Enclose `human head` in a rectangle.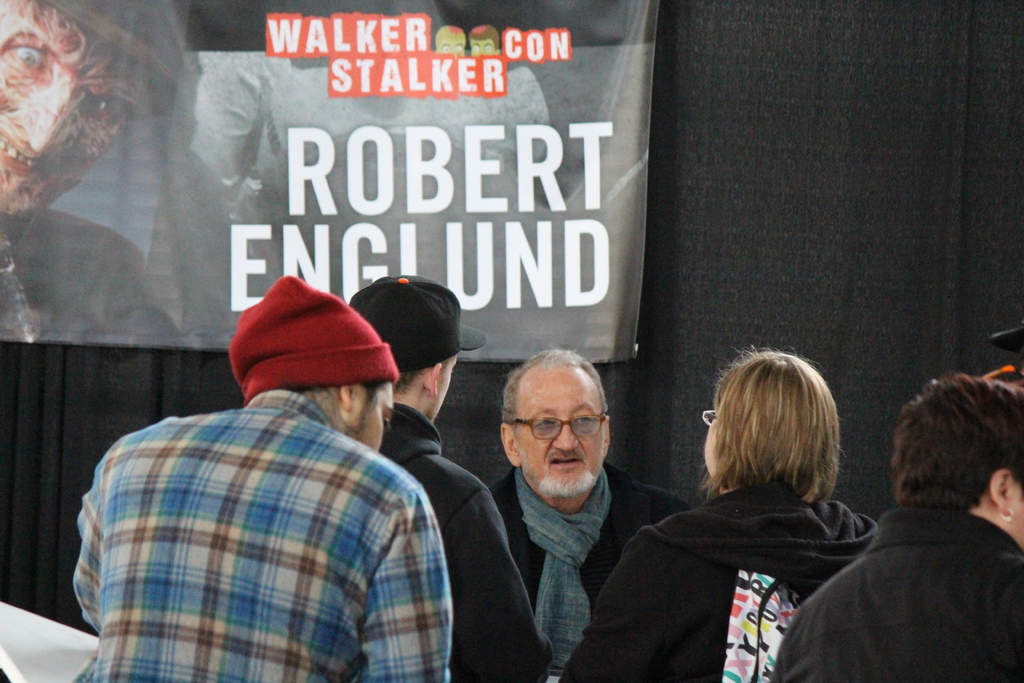
box=[703, 349, 842, 484].
